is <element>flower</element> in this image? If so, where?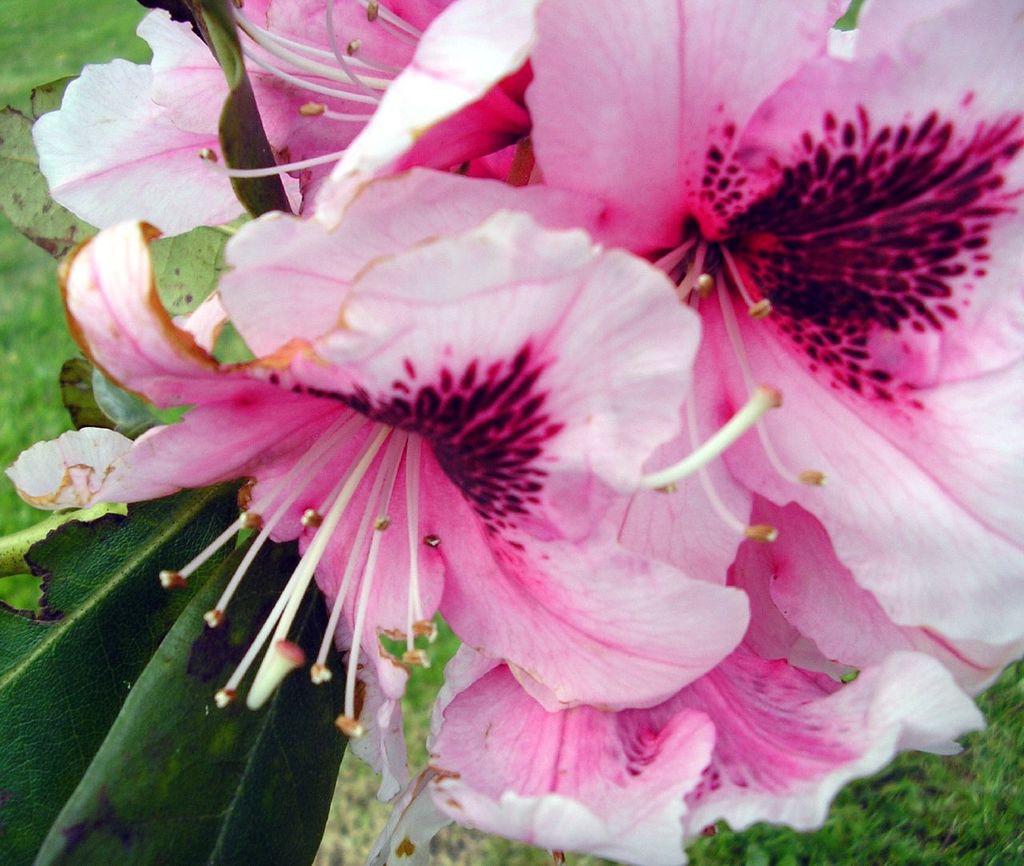
Yes, at 7/0/1023/839.
